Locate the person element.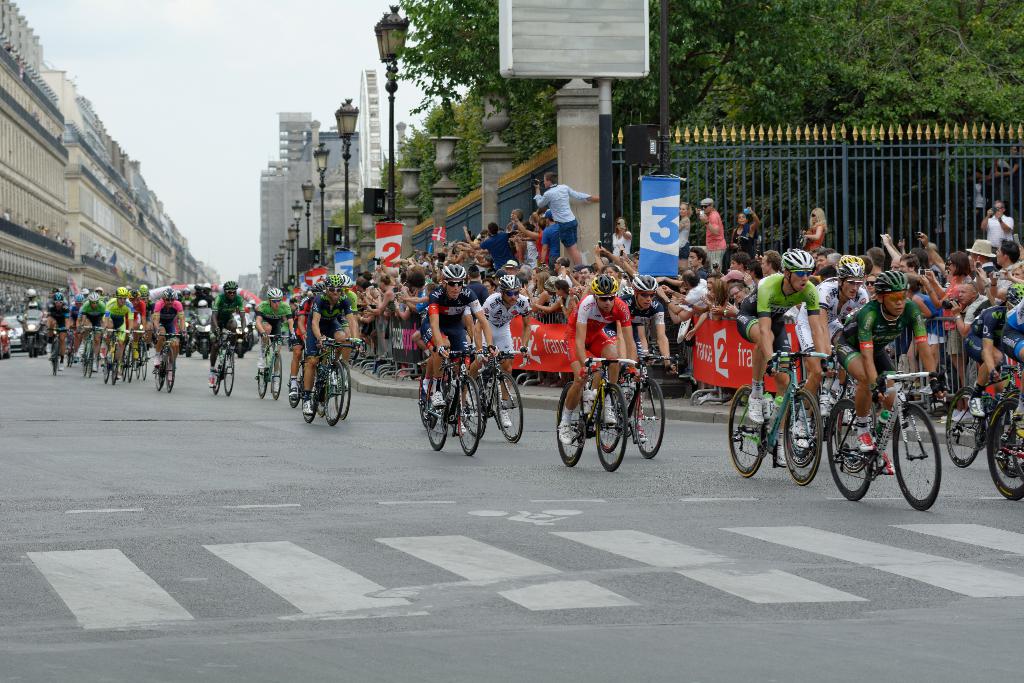
Element bbox: [left=991, top=300, right=1023, bottom=445].
